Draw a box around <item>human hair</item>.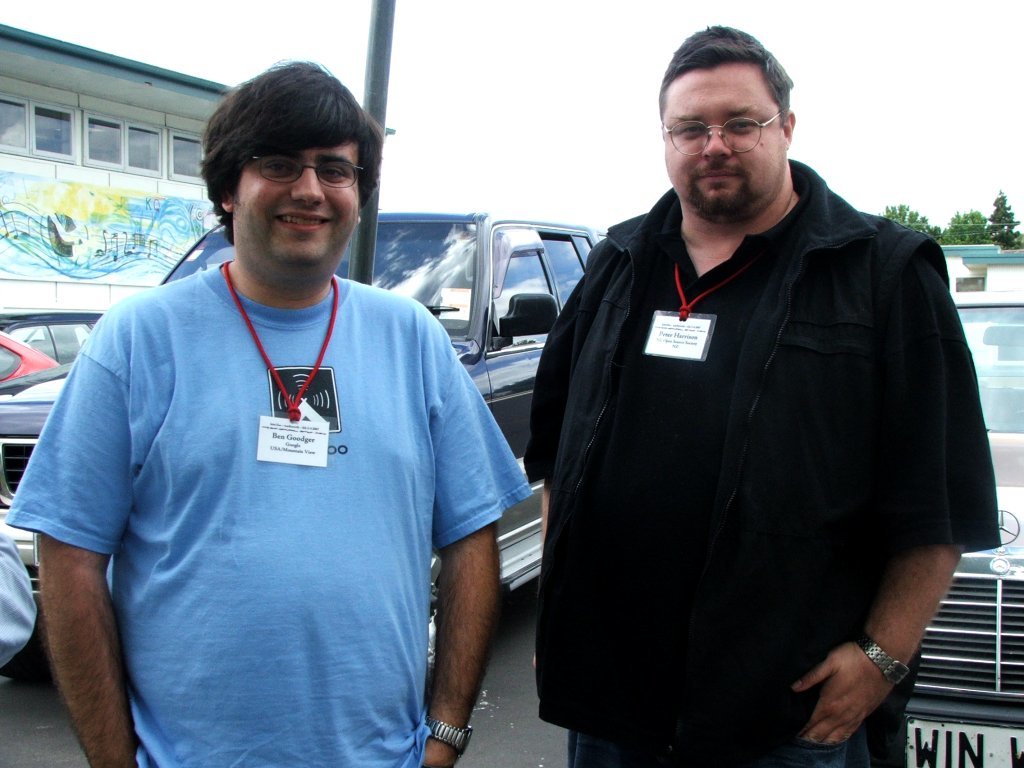
select_region(191, 60, 370, 239).
